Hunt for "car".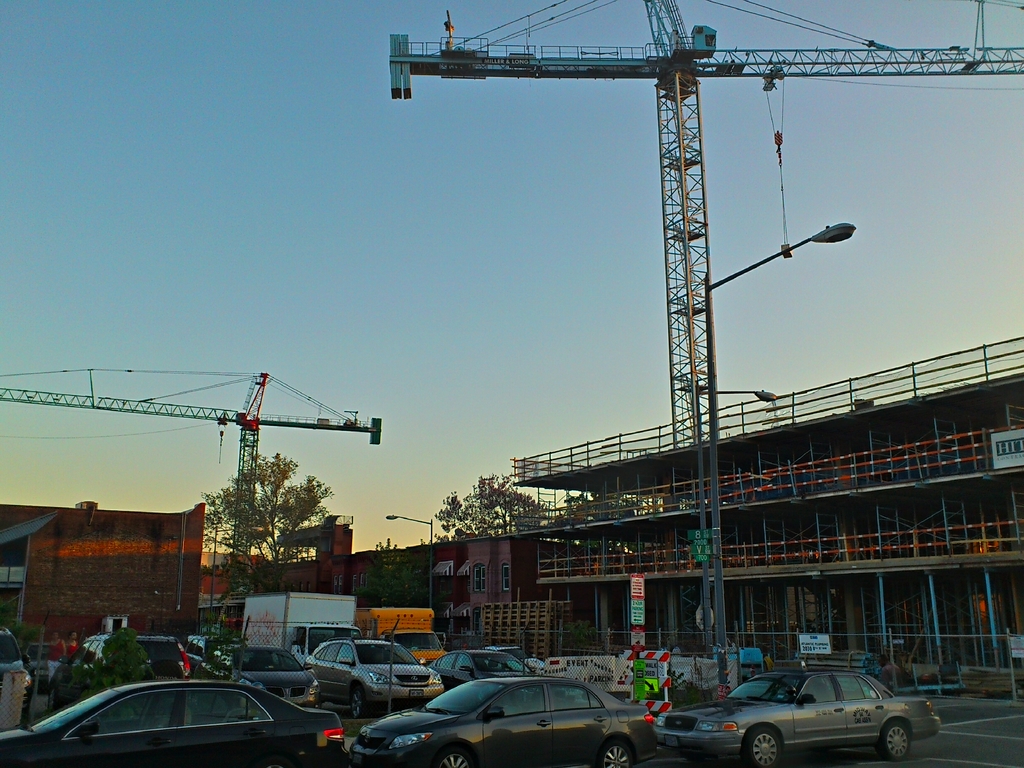
Hunted down at pyautogui.locateOnScreen(428, 647, 538, 688).
